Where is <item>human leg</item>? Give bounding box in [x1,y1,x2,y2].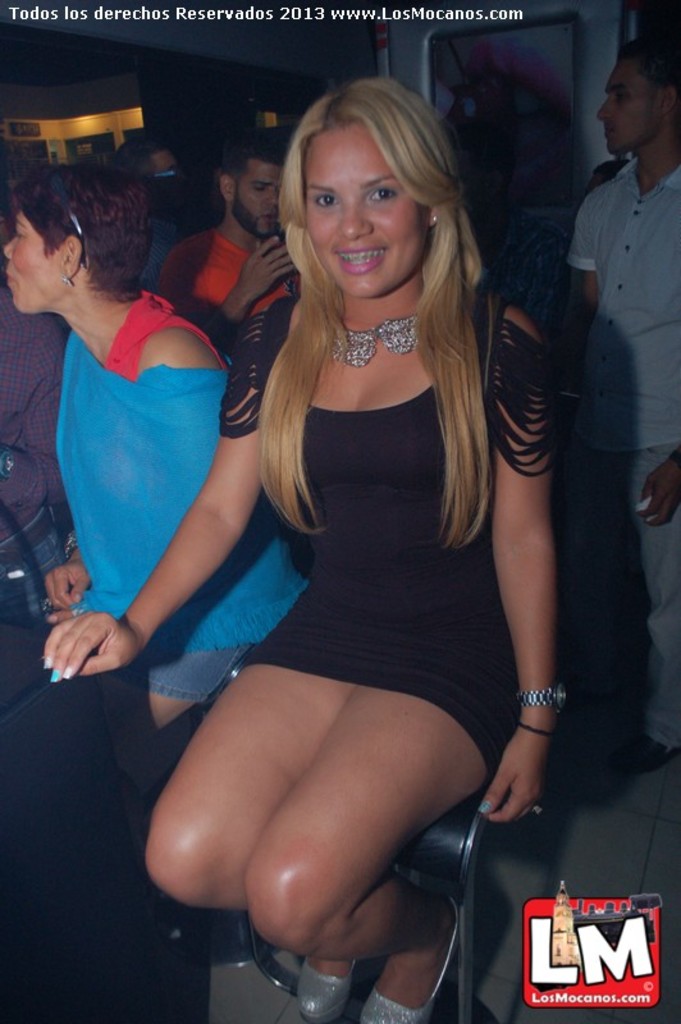
[246,682,493,1023].
